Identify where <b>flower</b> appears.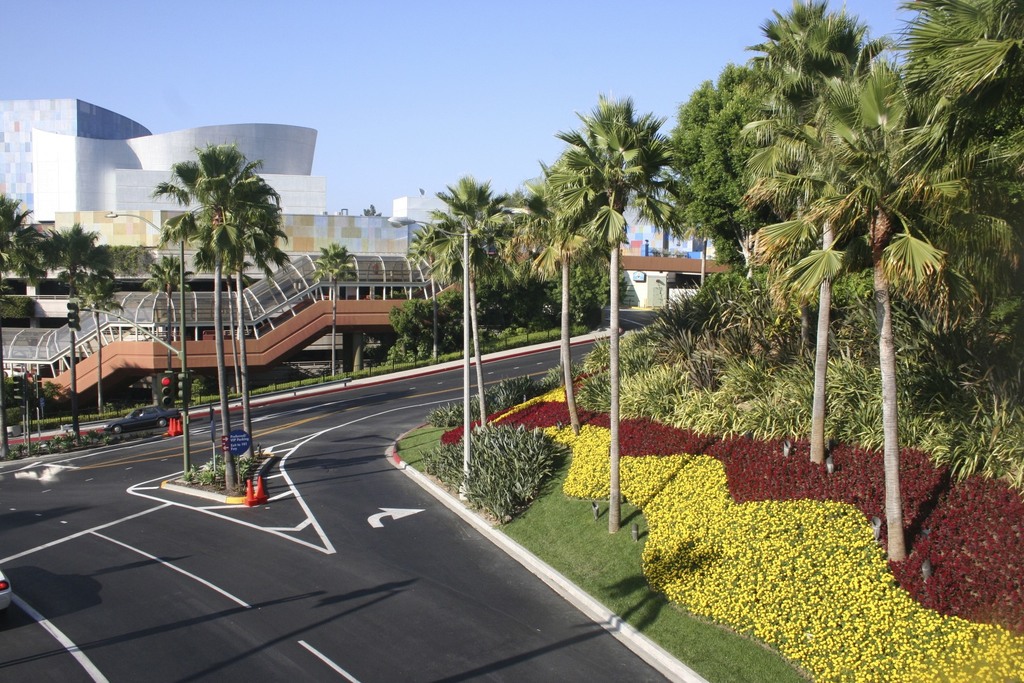
Appears at <region>102, 406, 182, 432</region>.
